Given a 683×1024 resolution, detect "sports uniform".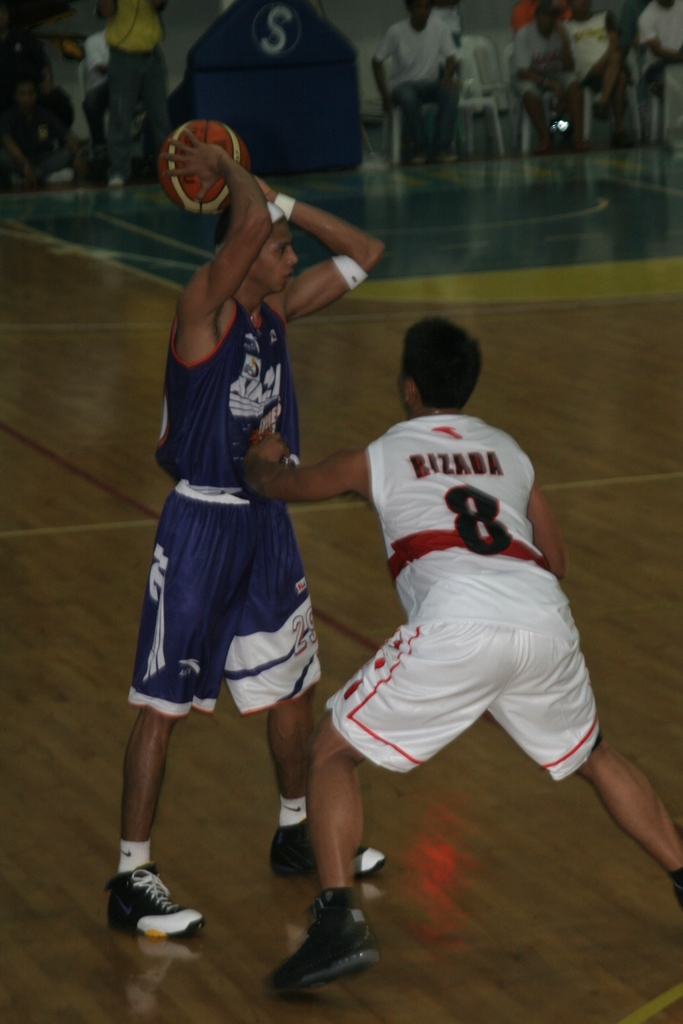
107 273 338 741.
